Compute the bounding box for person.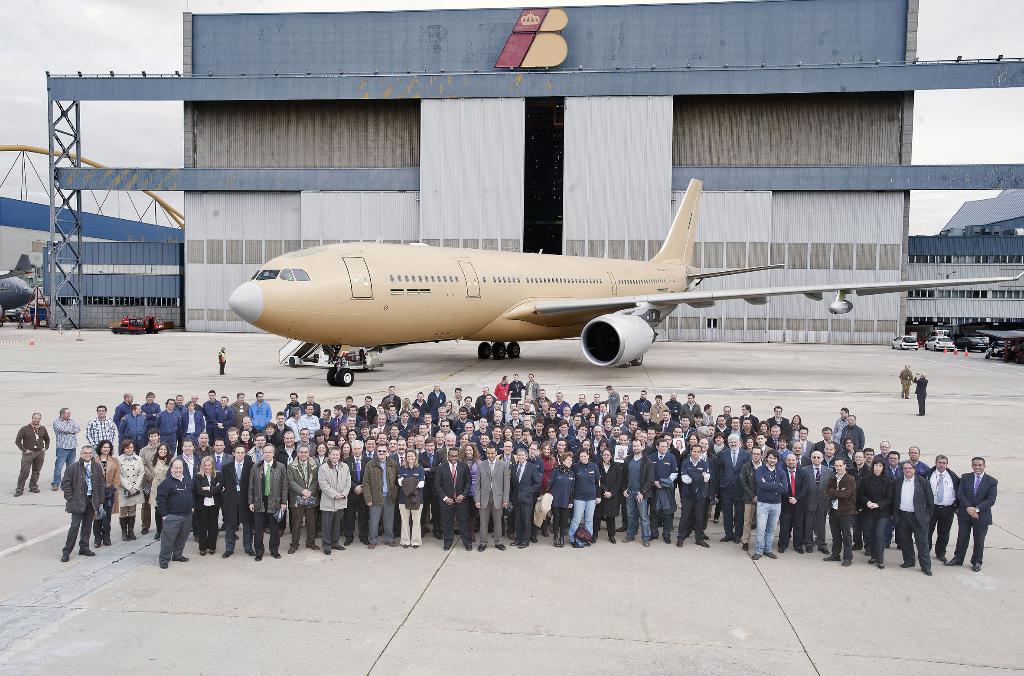
(374, 431, 390, 450).
